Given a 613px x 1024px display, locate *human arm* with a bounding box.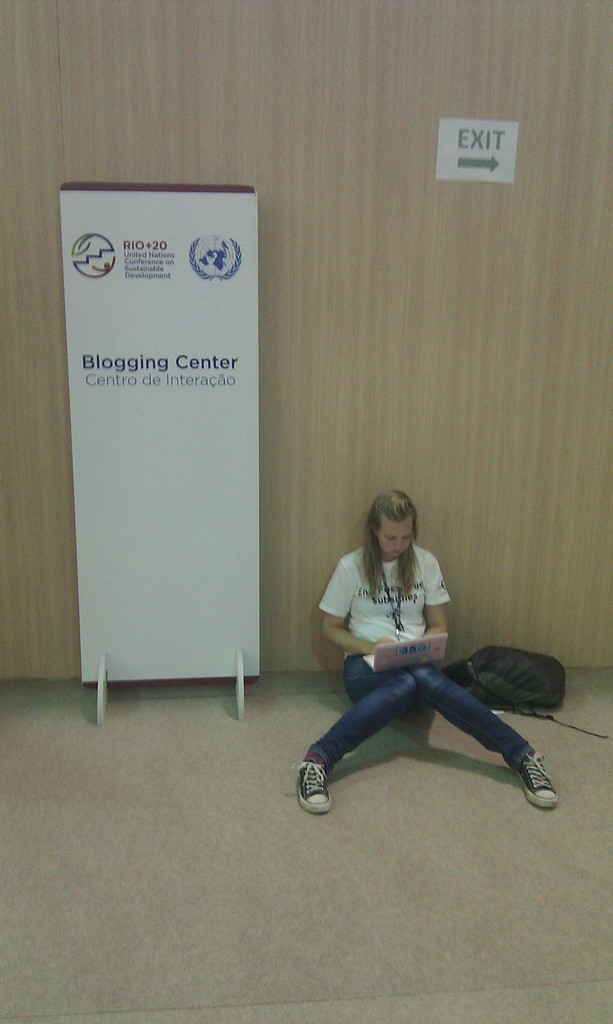
Located: pyautogui.locateOnScreen(324, 553, 375, 657).
